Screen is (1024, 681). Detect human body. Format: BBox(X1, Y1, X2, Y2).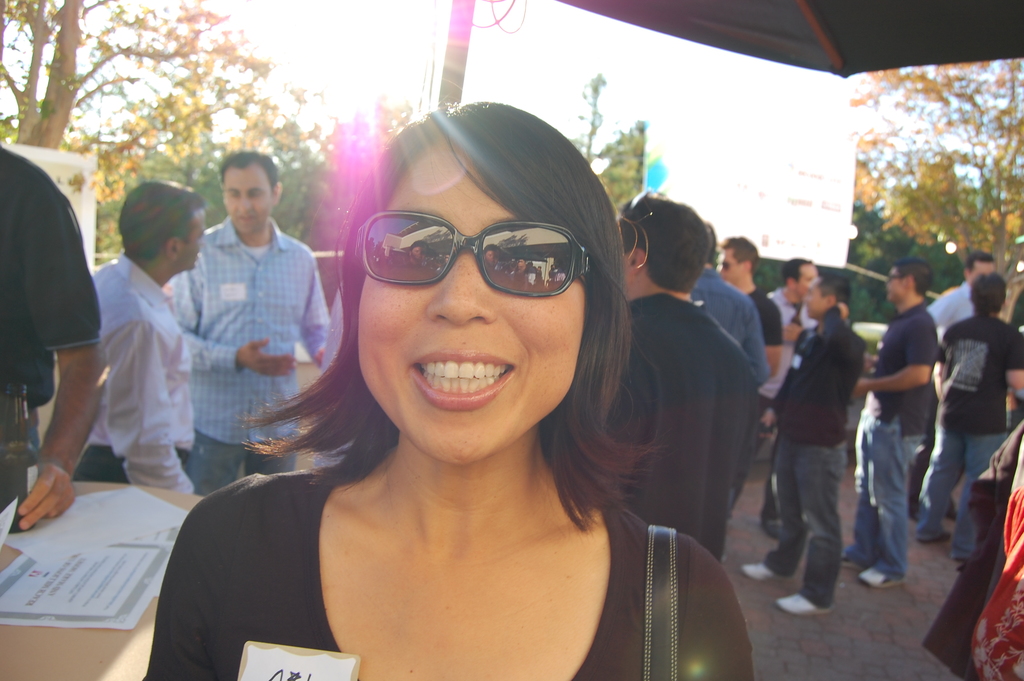
BBox(141, 97, 753, 680).
